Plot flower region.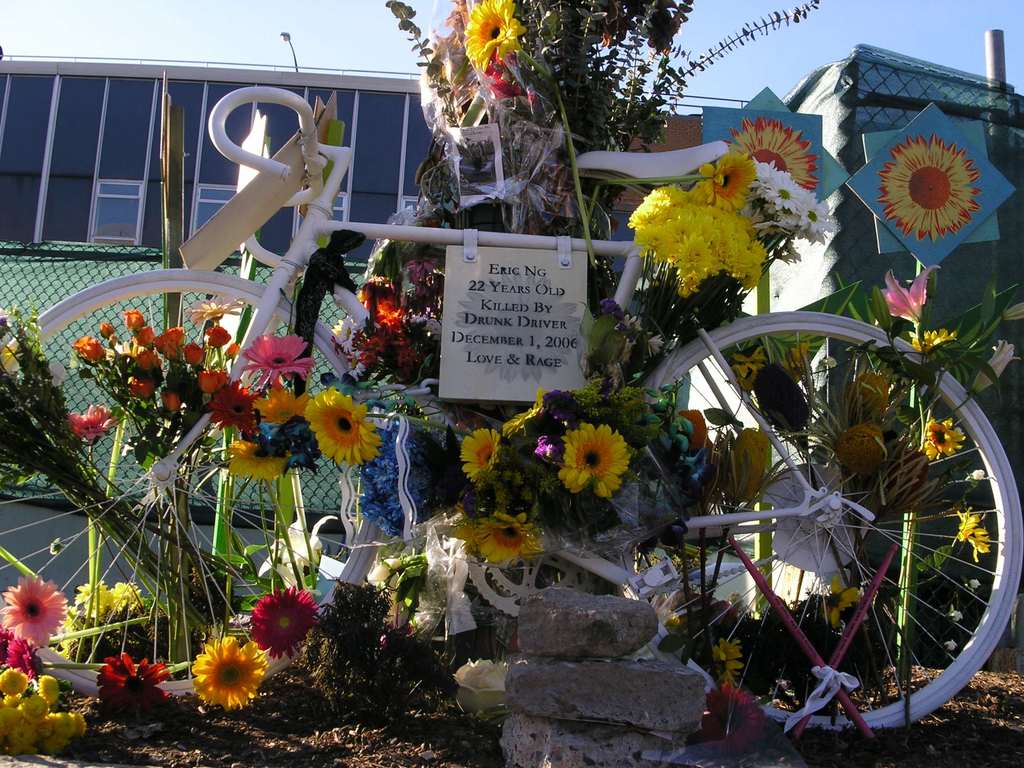
Plotted at BBox(0, 630, 48, 675).
